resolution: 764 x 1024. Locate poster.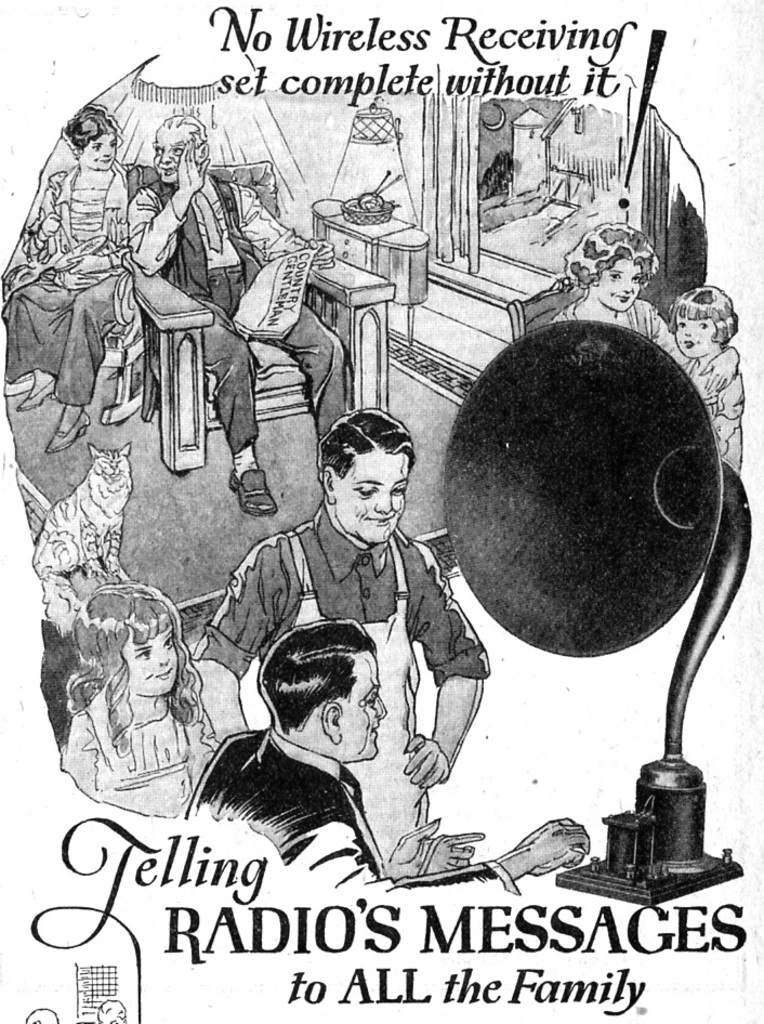
box=[0, 0, 763, 1023].
